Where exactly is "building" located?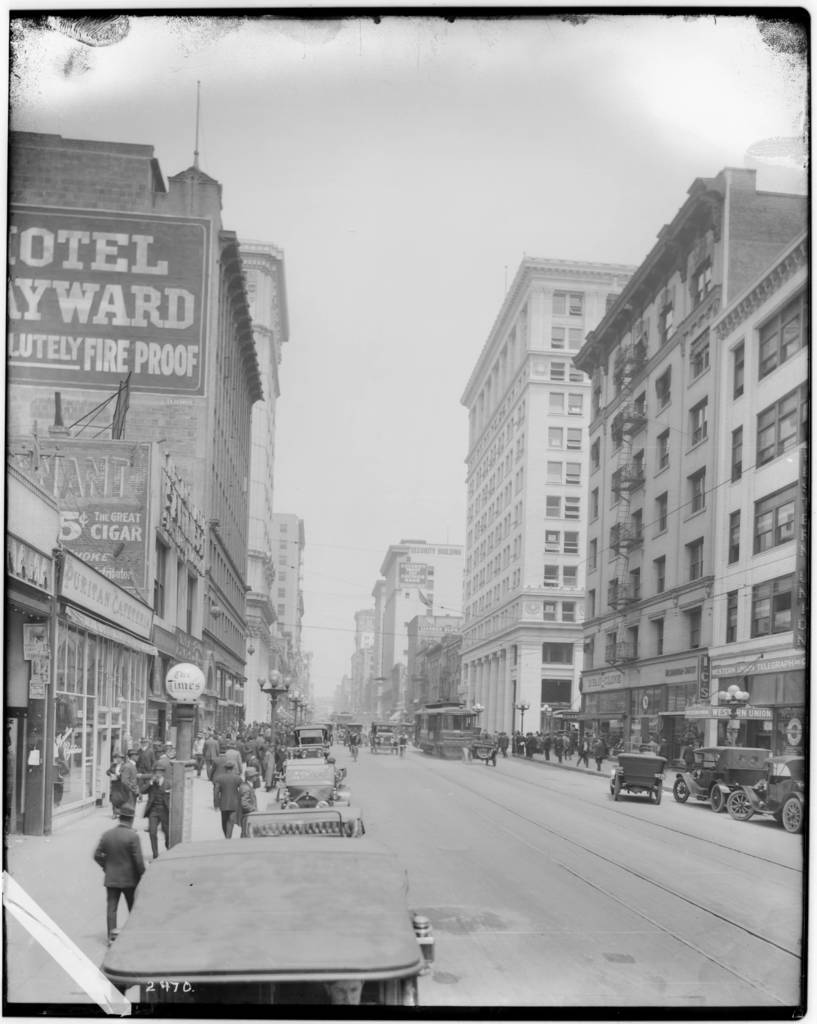
Its bounding box is select_region(346, 608, 378, 719).
